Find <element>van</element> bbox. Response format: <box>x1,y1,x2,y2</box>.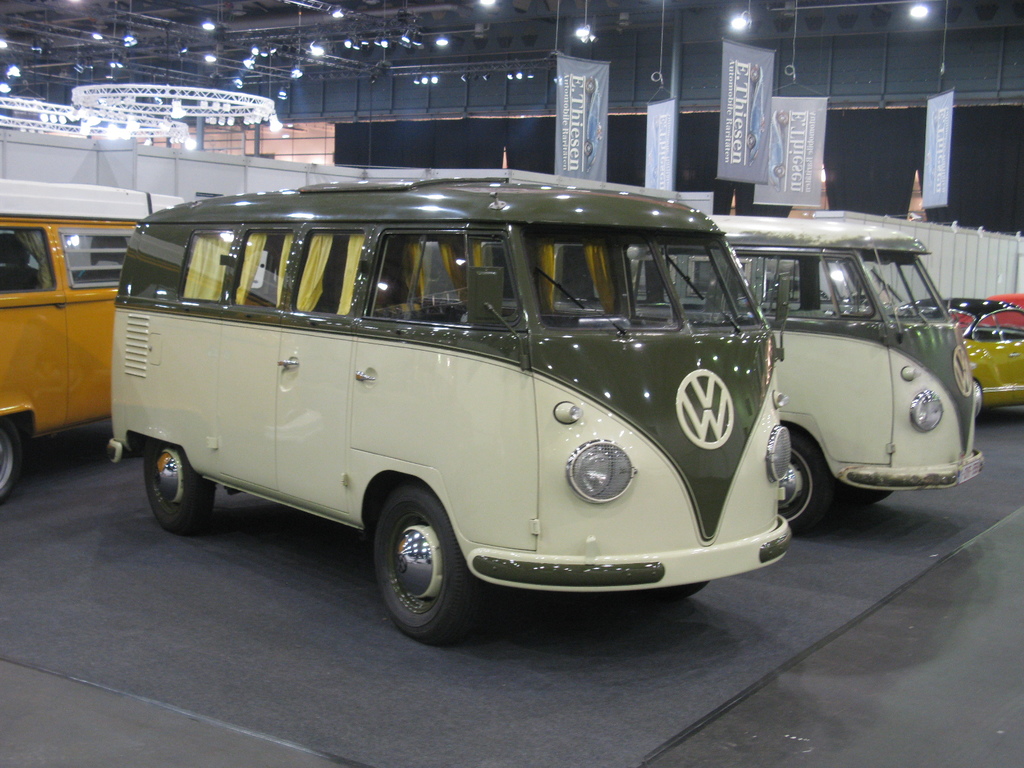
<box>0,176,186,505</box>.
